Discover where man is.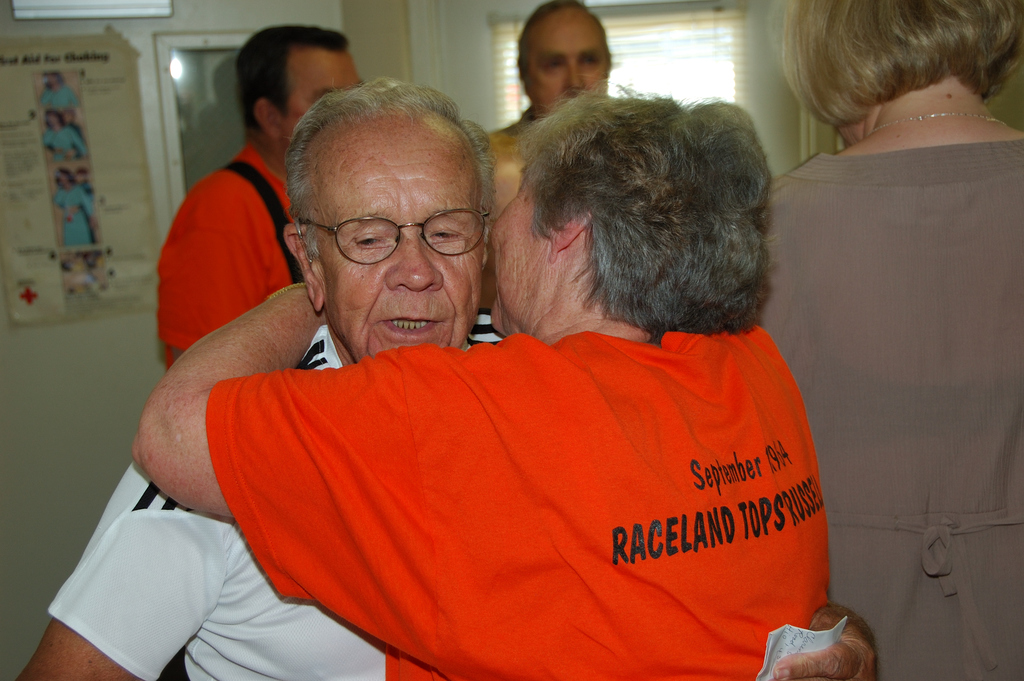
Discovered at <box>99,76,856,678</box>.
